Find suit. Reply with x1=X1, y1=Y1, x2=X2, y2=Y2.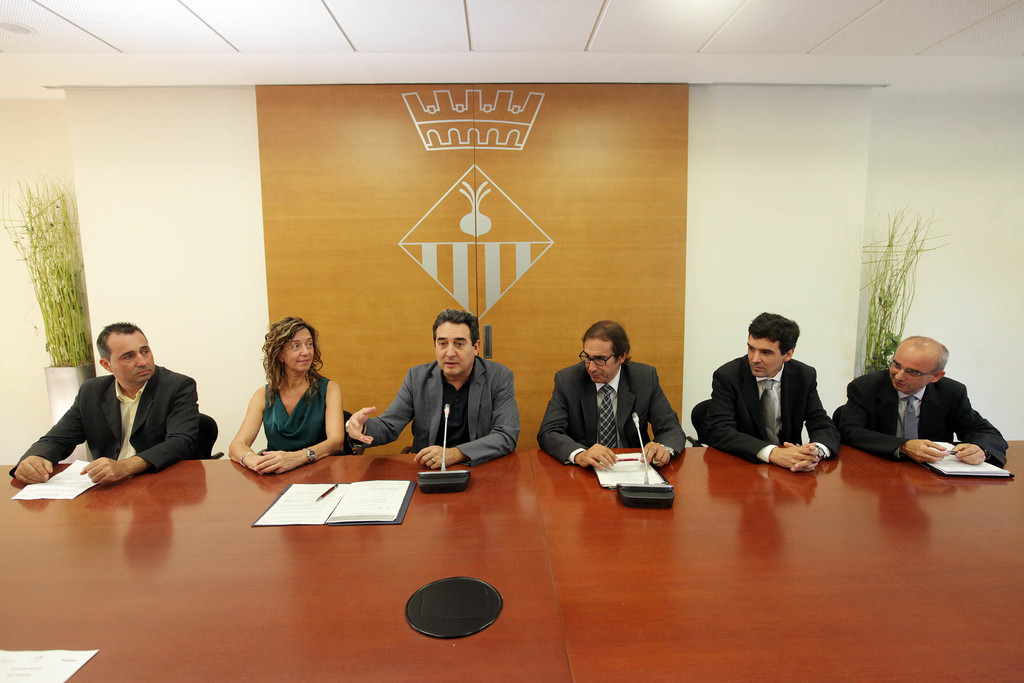
x1=538, y1=361, x2=687, y2=469.
